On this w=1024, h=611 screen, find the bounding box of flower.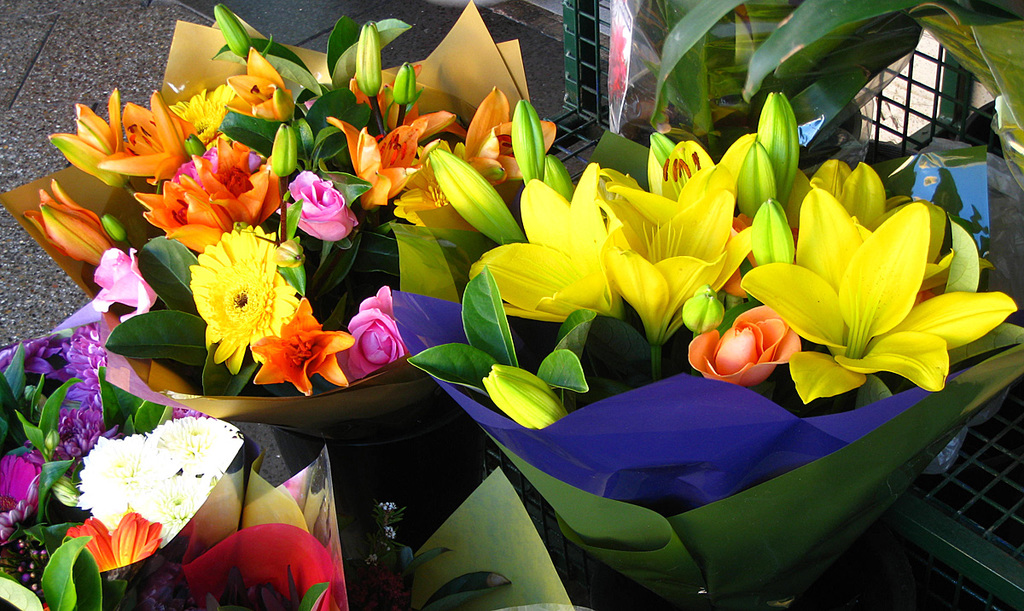
Bounding box: select_region(23, 181, 119, 257).
